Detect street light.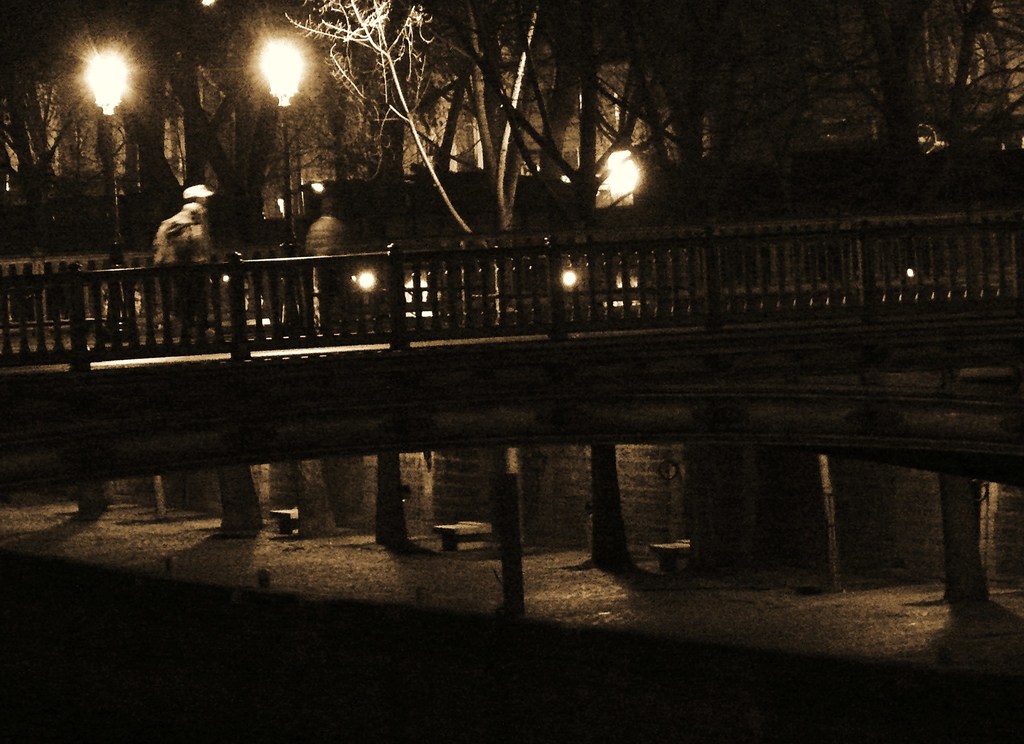
Detected at (234,24,313,106).
